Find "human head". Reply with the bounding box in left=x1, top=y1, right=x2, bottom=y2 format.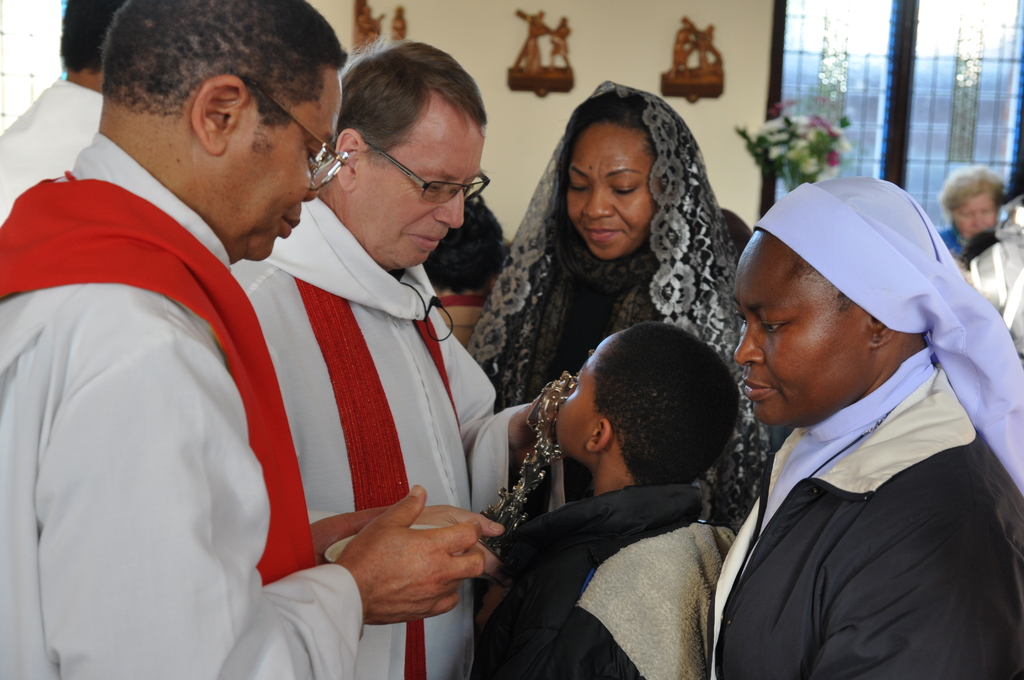
left=98, top=0, right=351, bottom=264.
